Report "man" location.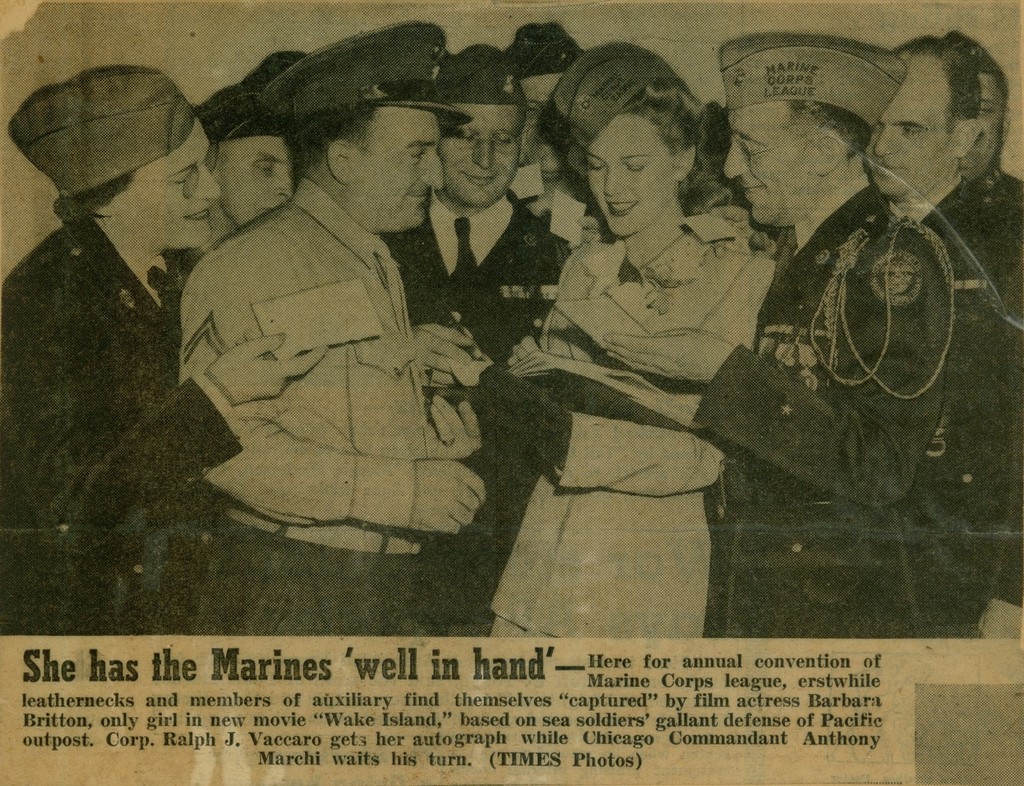
Report: bbox(954, 28, 1023, 312).
